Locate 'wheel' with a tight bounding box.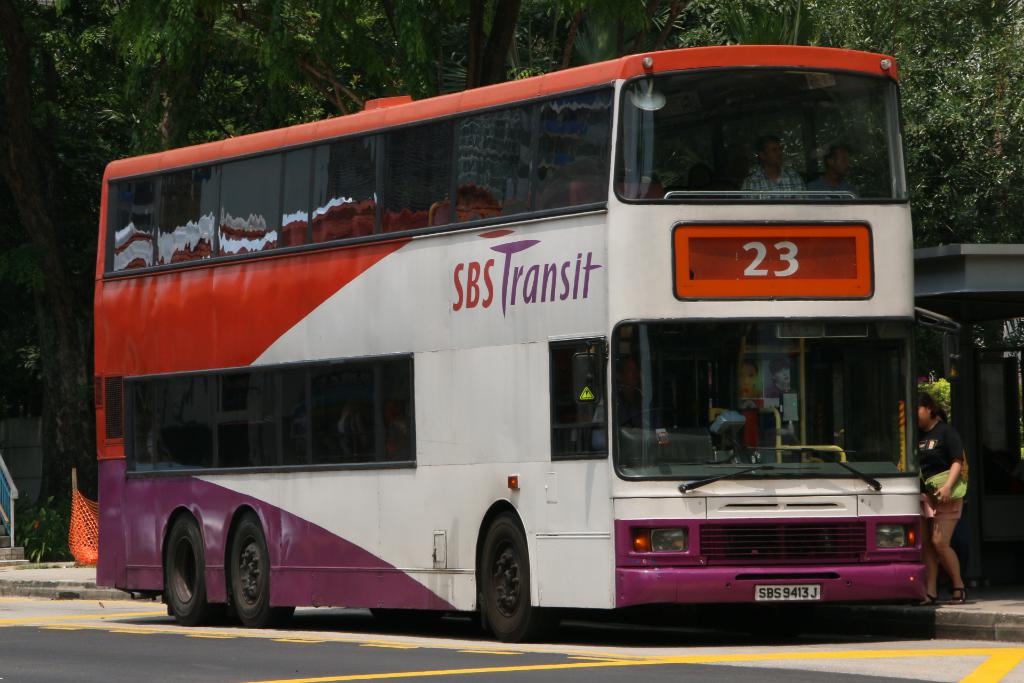
Rect(477, 512, 551, 647).
